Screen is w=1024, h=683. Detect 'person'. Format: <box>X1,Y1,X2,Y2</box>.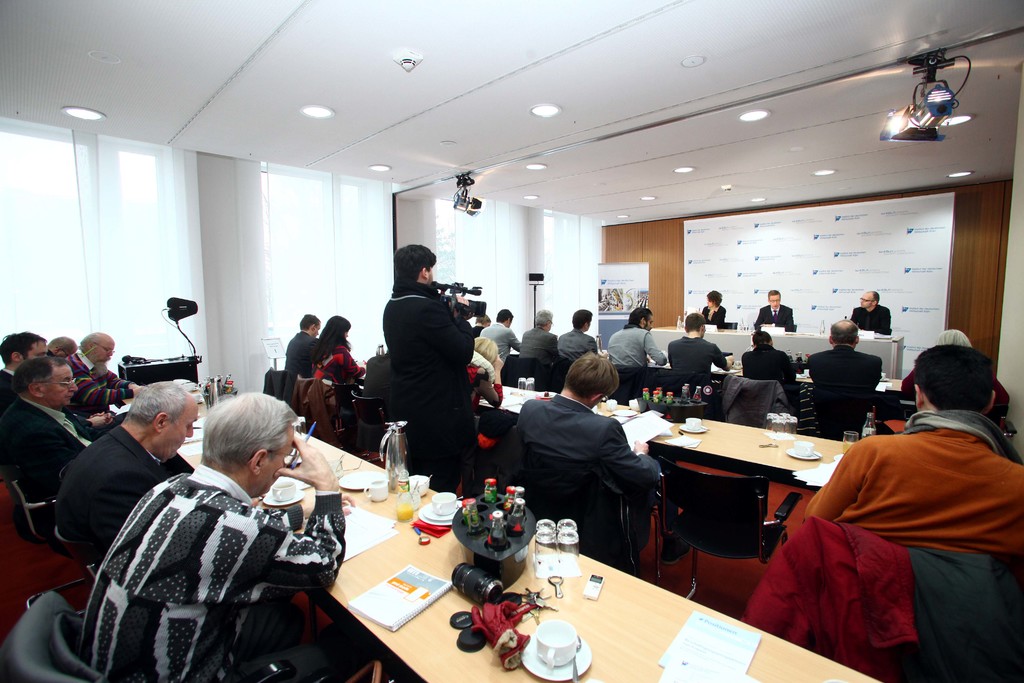
<box>744,330,798,381</box>.
